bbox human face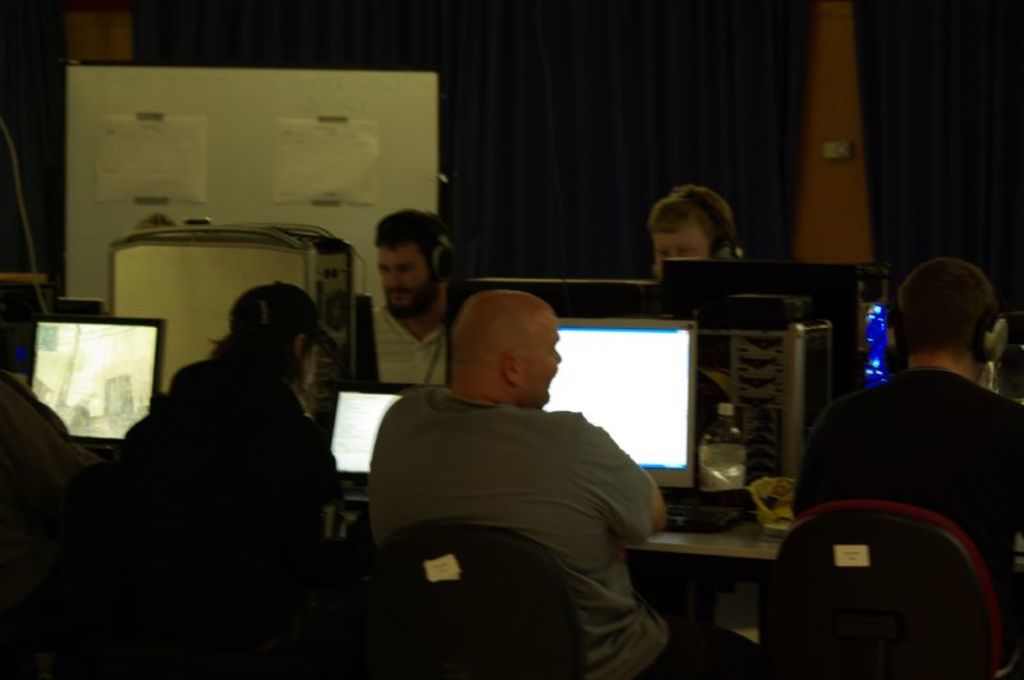
<region>372, 239, 429, 288</region>
